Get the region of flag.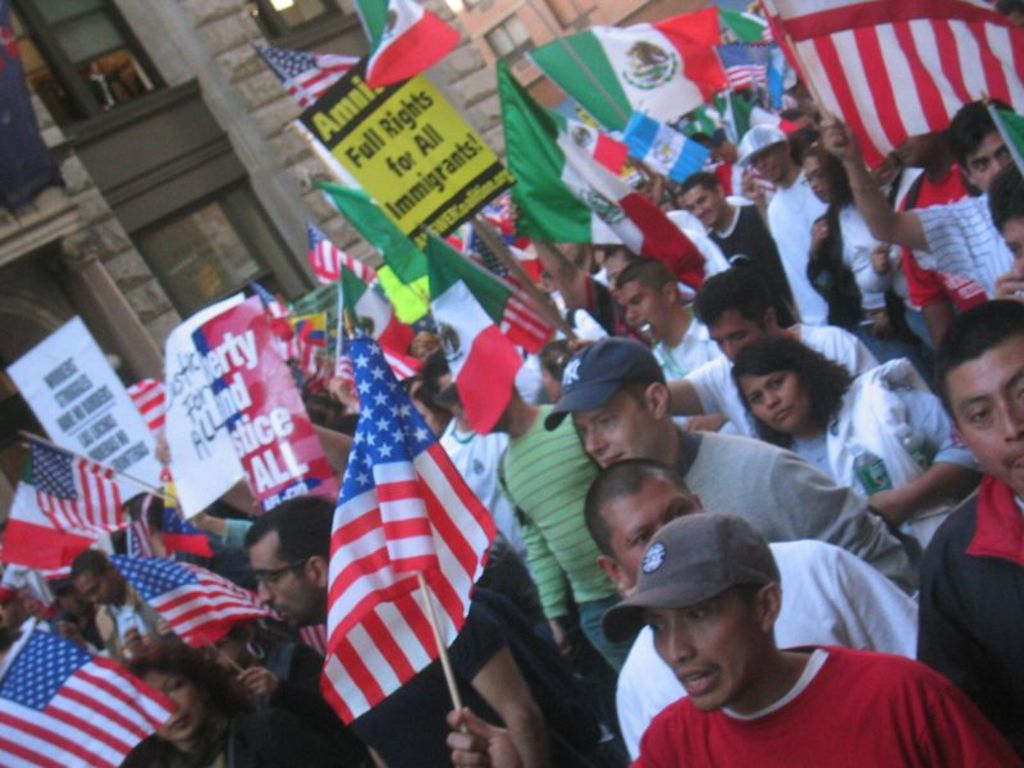
box(124, 379, 175, 447).
